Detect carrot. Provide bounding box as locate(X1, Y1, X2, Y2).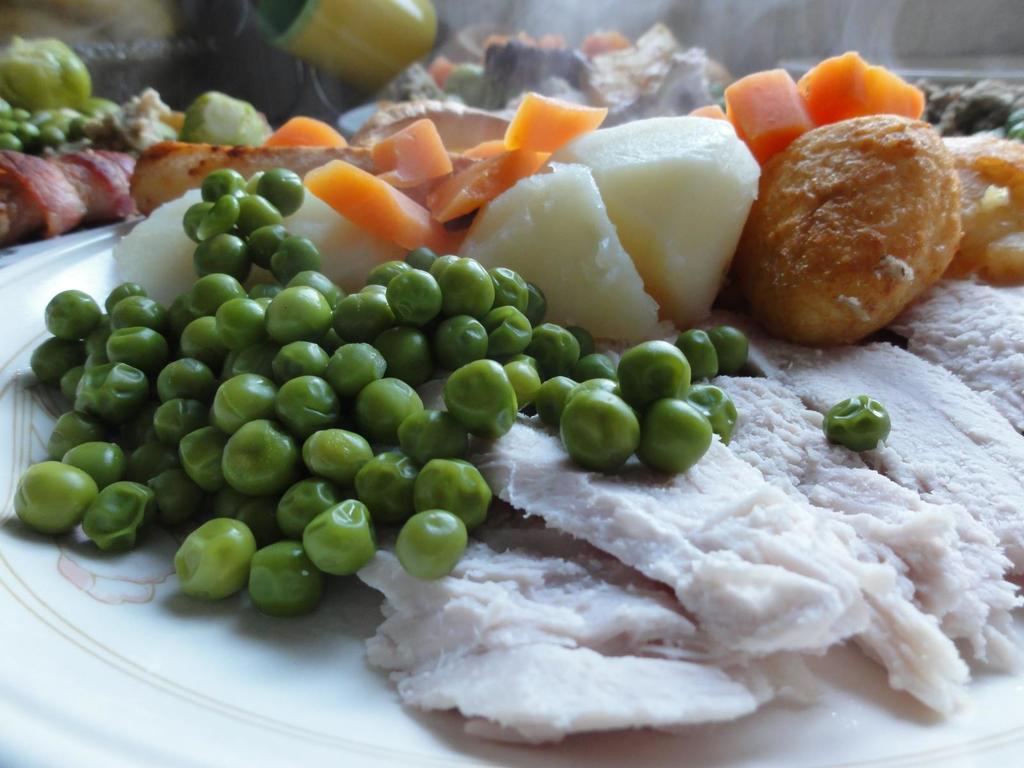
locate(501, 90, 612, 156).
